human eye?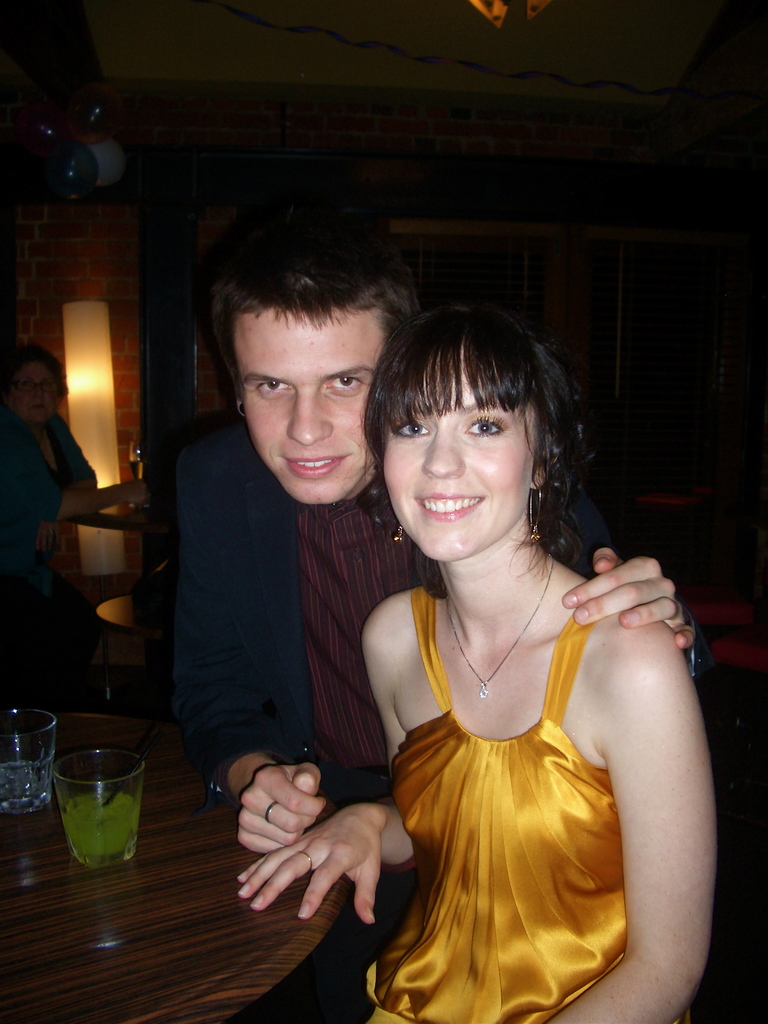
[42, 382, 49, 393]
